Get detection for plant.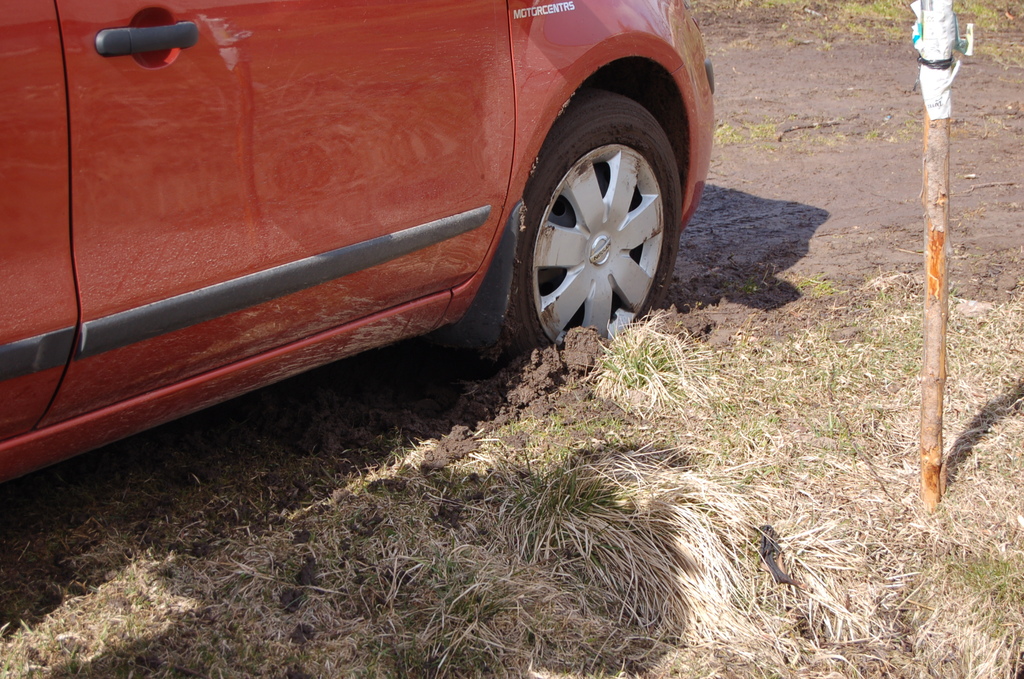
Detection: (576, 309, 735, 423).
